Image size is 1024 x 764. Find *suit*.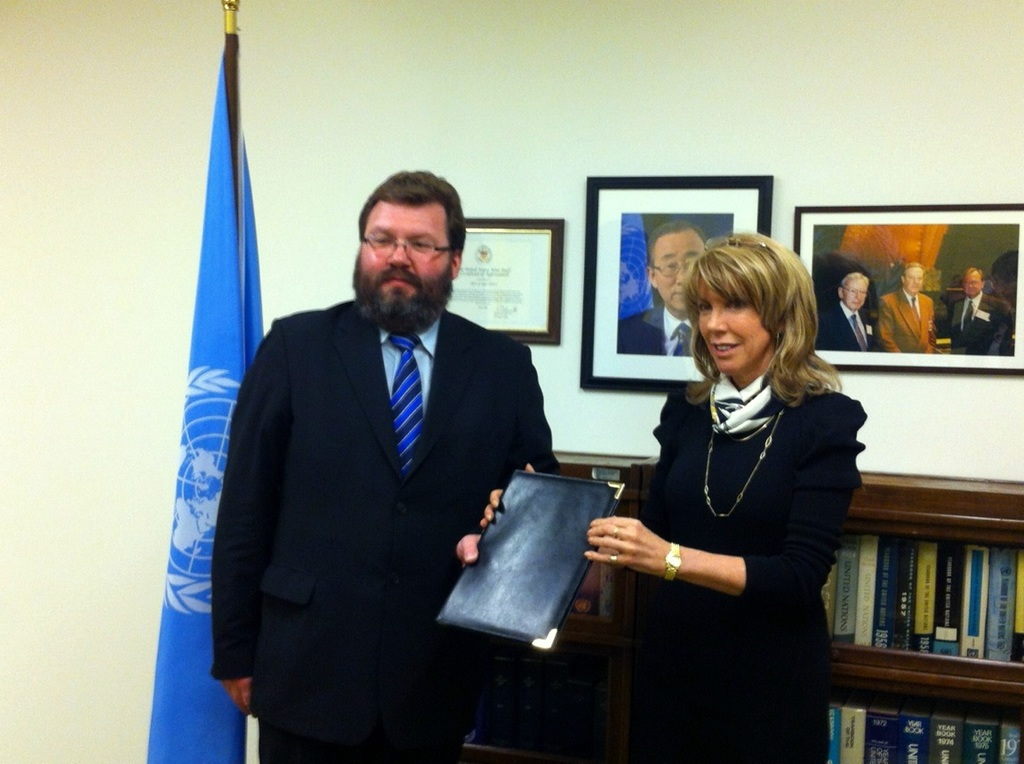
<box>618,306,699,359</box>.
